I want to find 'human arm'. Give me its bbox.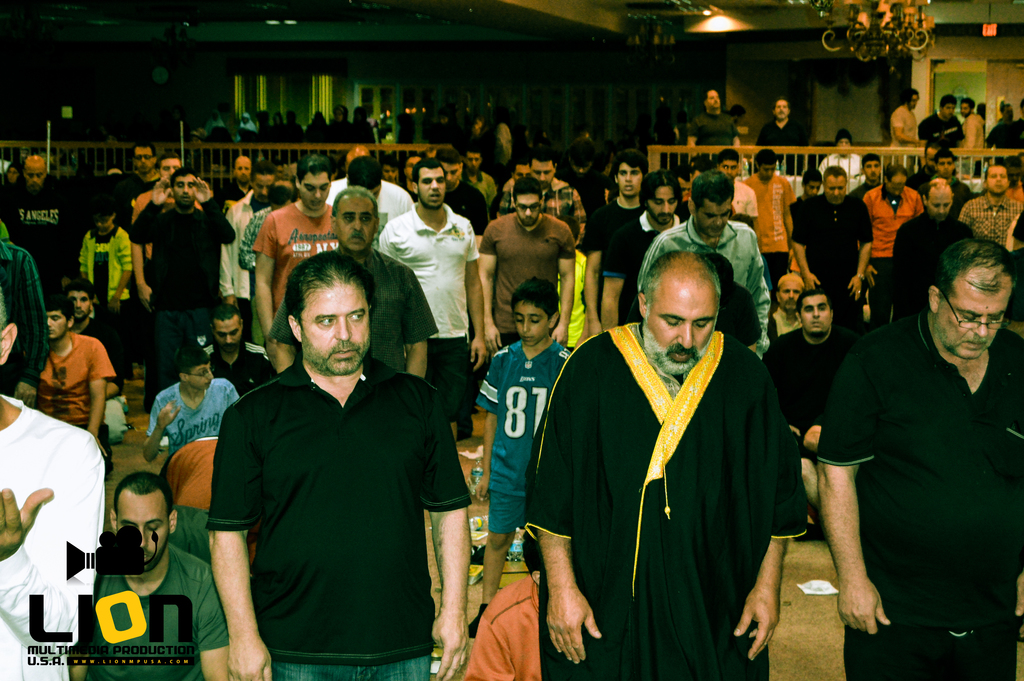
890, 109, 921, 145.
